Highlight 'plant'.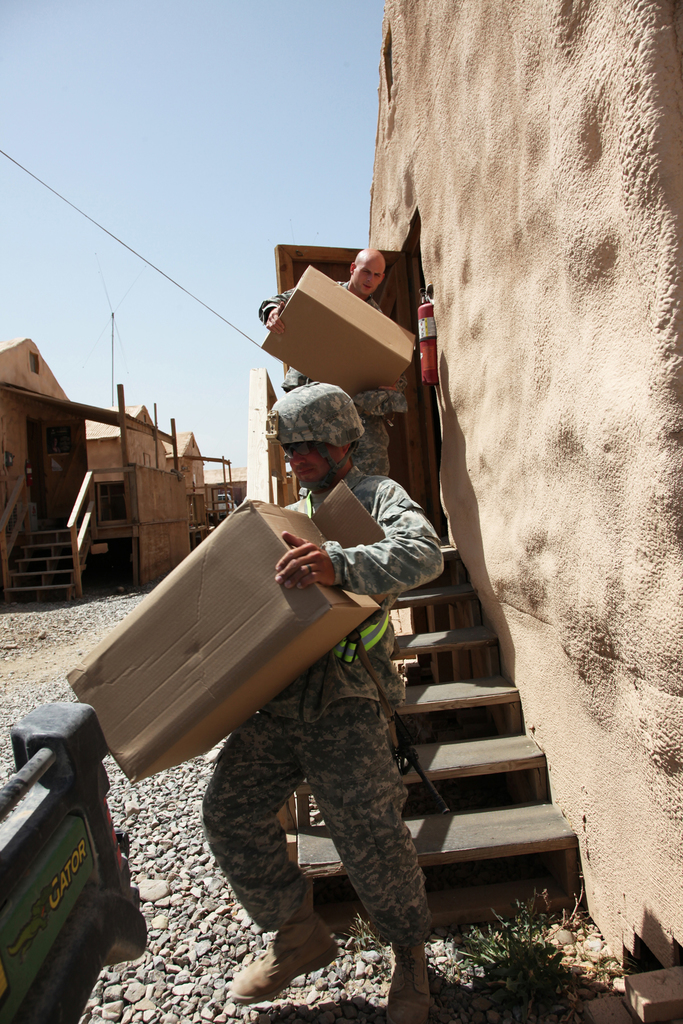
Highlighted region: Rect(341, 911, 391, 979).
